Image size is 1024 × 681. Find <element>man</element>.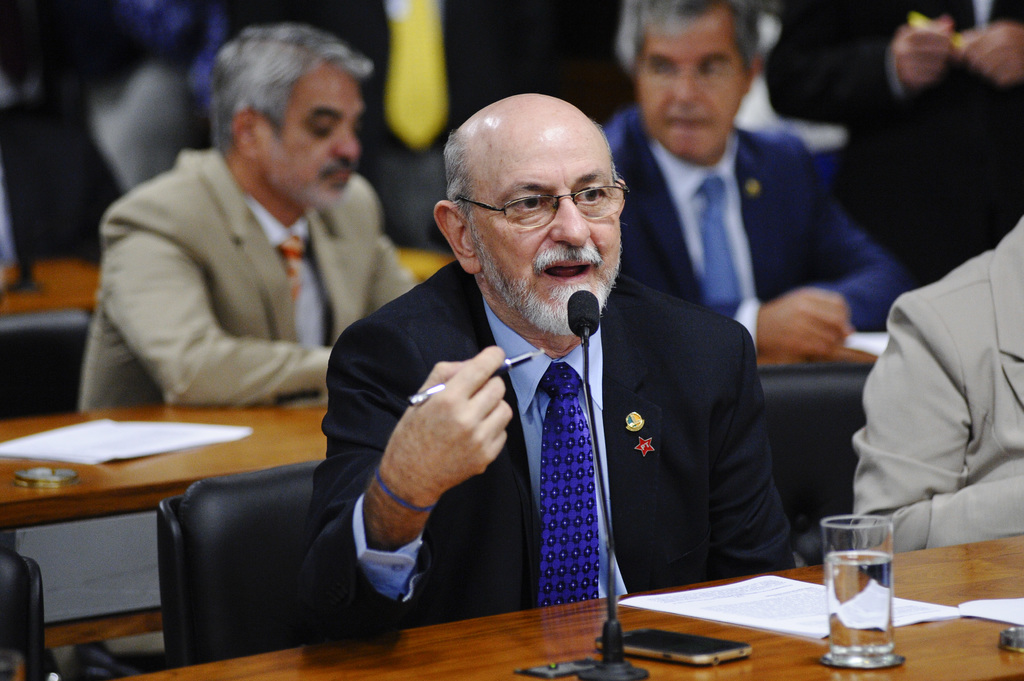
pyautogui.locateOnScreen(586, 0, 899, 364).
